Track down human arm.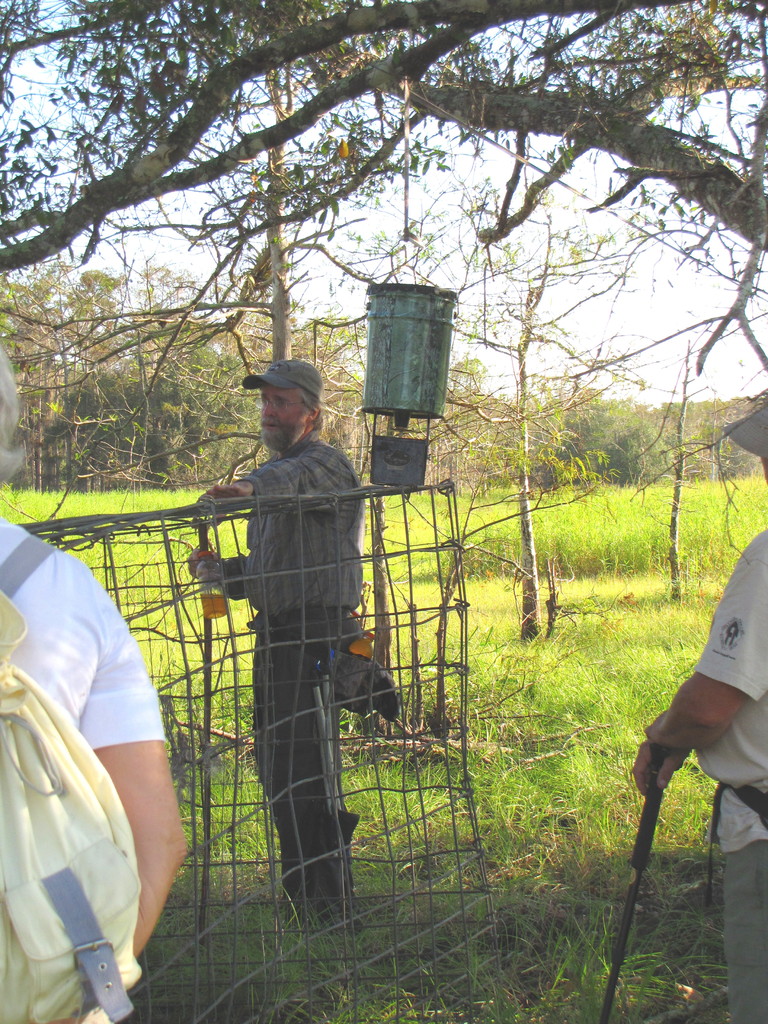
Tracked to [x1=615, y1=732, x2=713, y2=808].
